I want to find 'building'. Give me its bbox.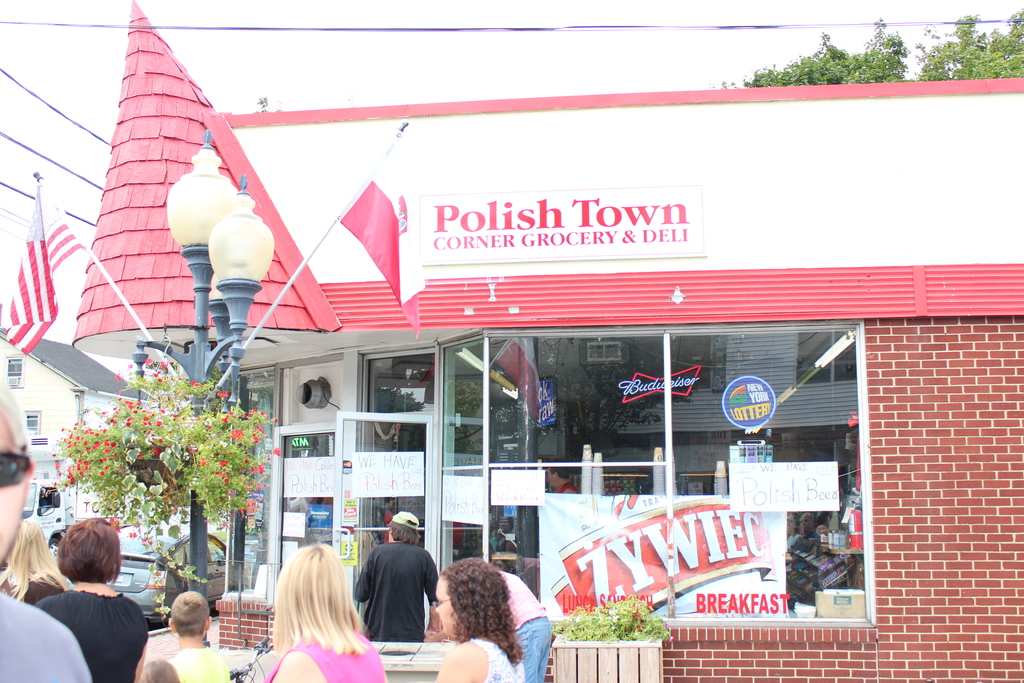
crop(71, 0, 1023, 682).
